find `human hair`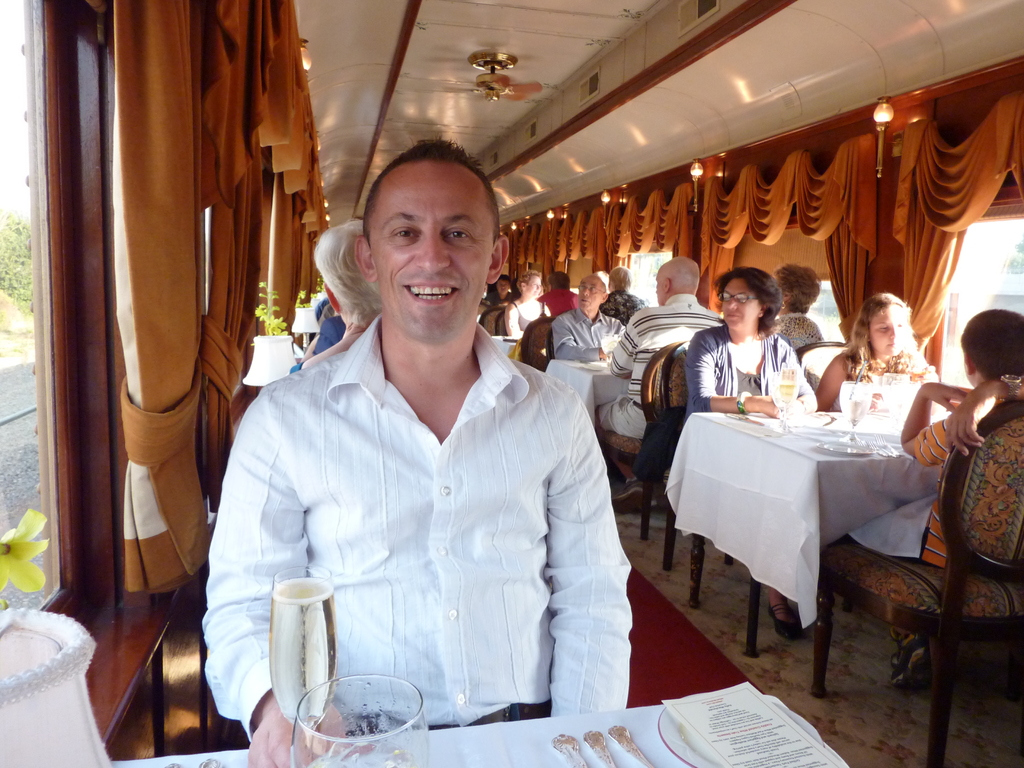
box(773, 264, 821, 314)
